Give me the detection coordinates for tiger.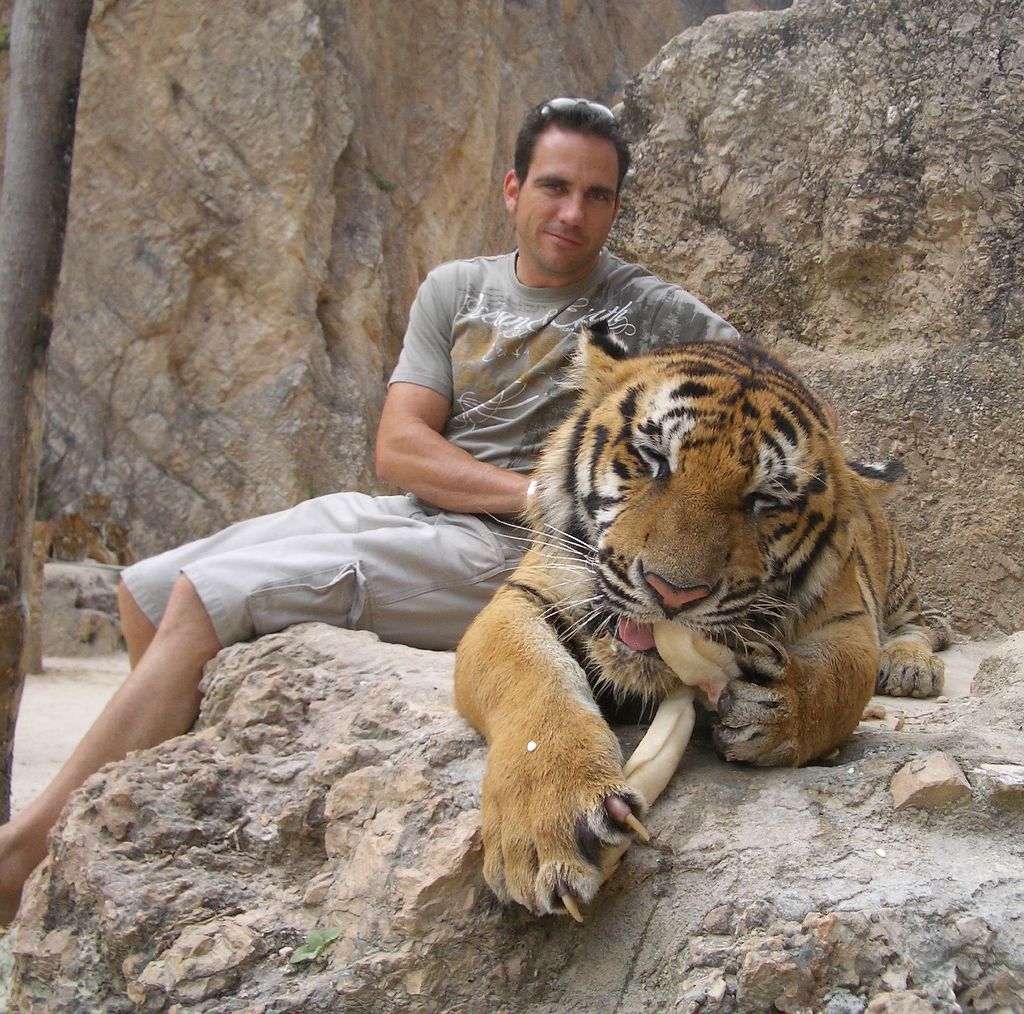
box(450, 312, 954, 929).
